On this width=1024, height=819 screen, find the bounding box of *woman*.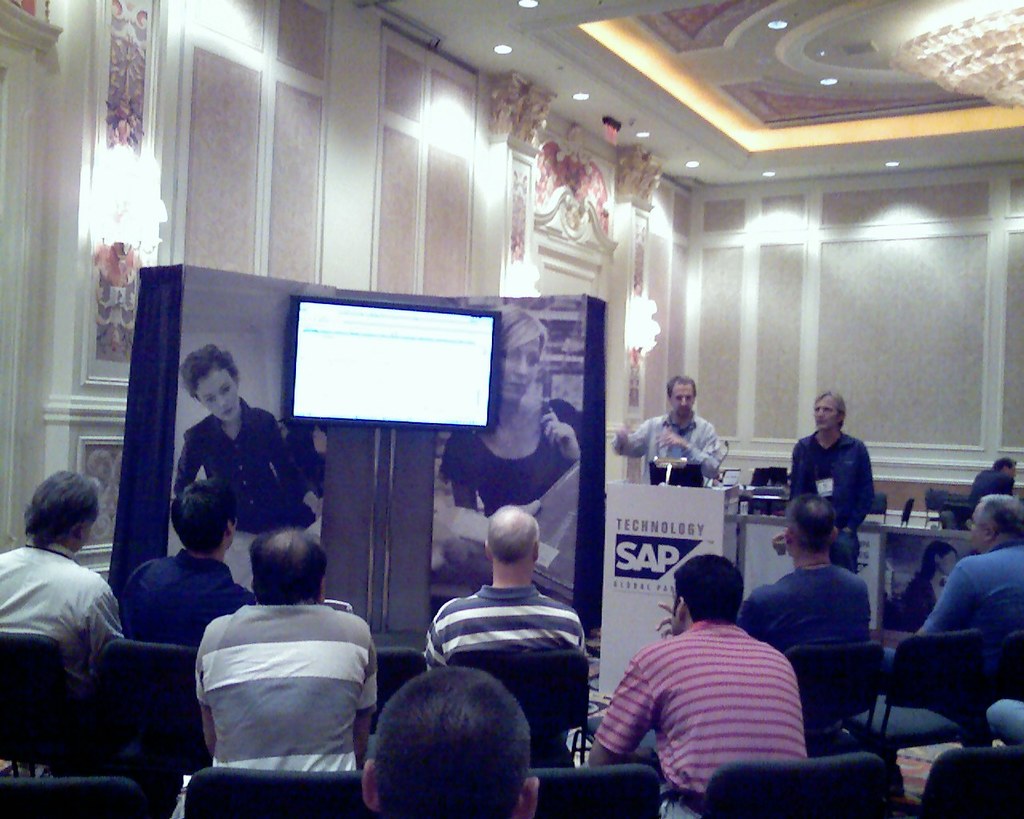
Bounding box: bbox(900, 541, 960, 629).
